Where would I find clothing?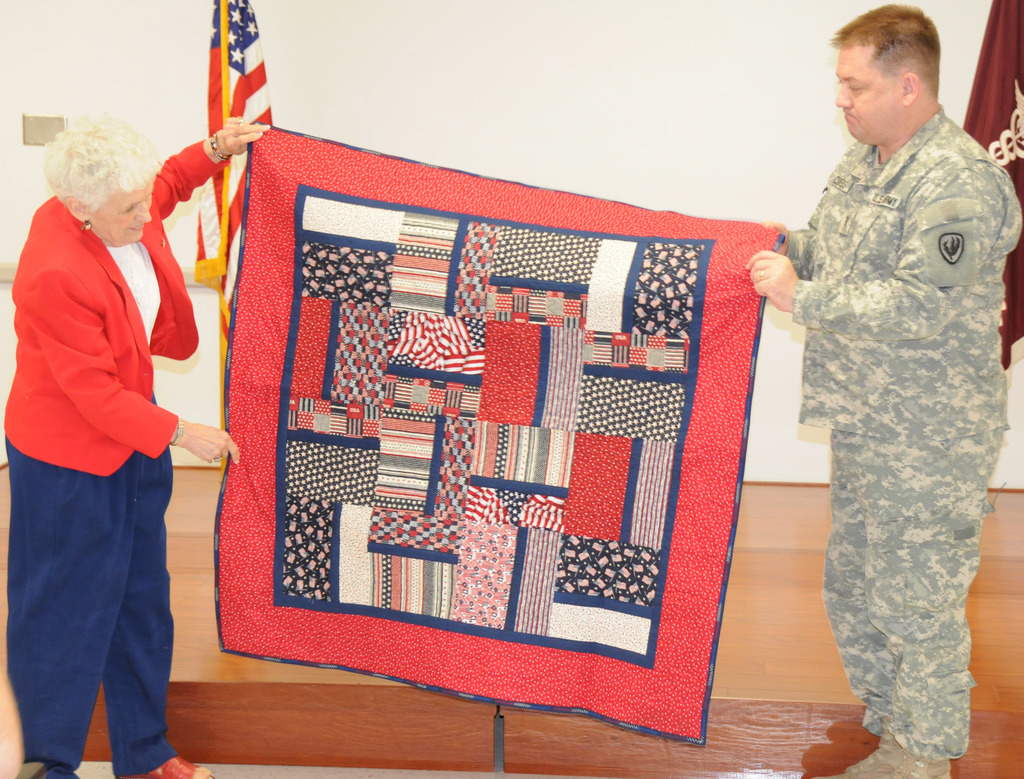
At (774, 118, 1022, 428).
